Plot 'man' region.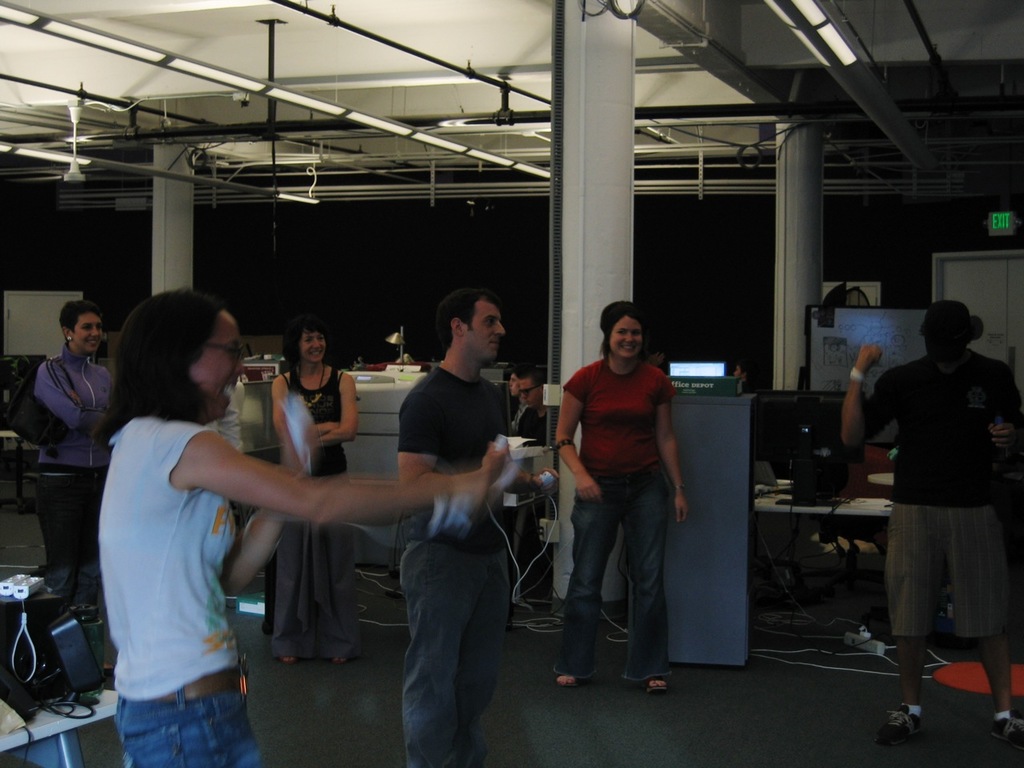
Plotted at 394, 285, 558, 767.
